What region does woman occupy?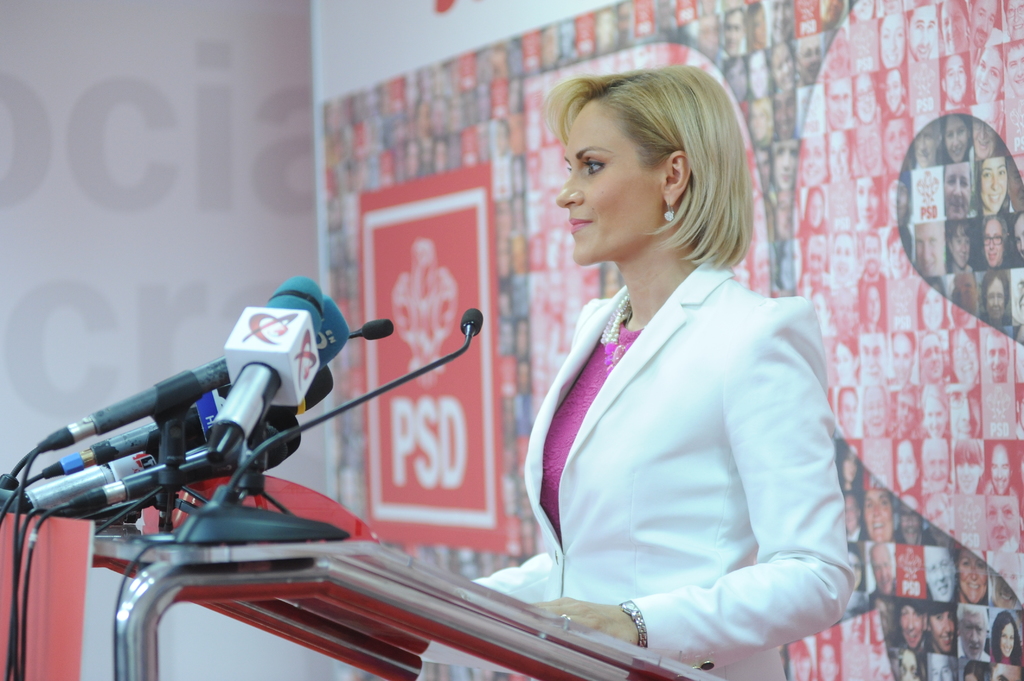
(left=860, top=382, right=886, bottom=435).
